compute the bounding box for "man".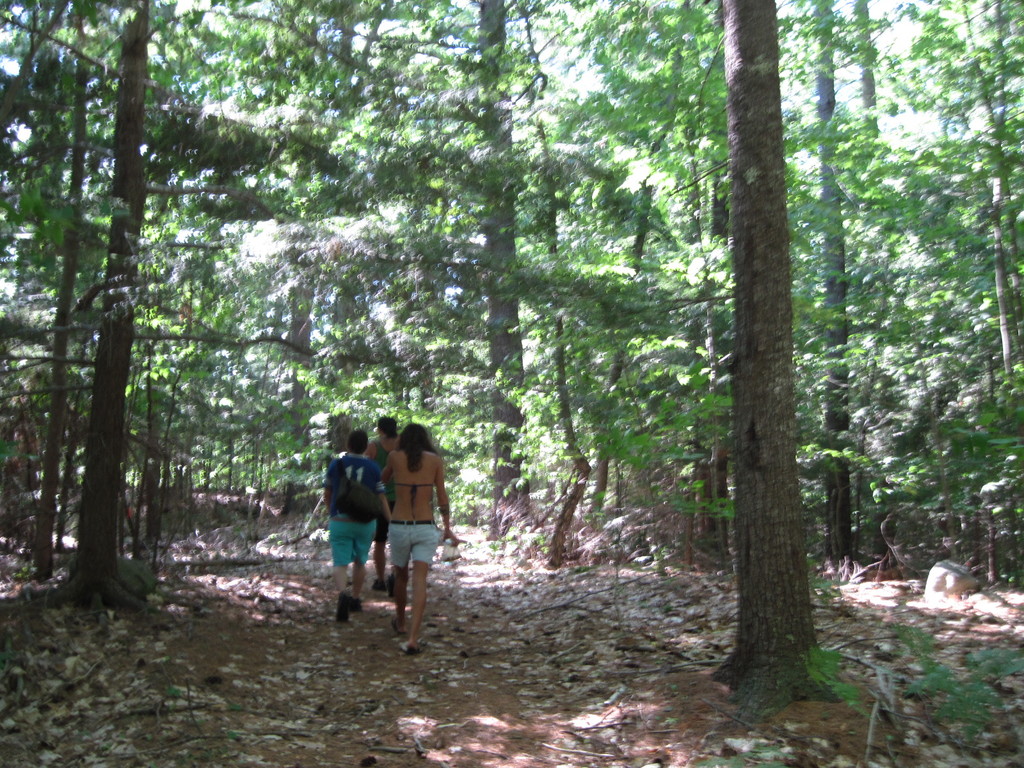
Rect(362, 415, 401, 589).
